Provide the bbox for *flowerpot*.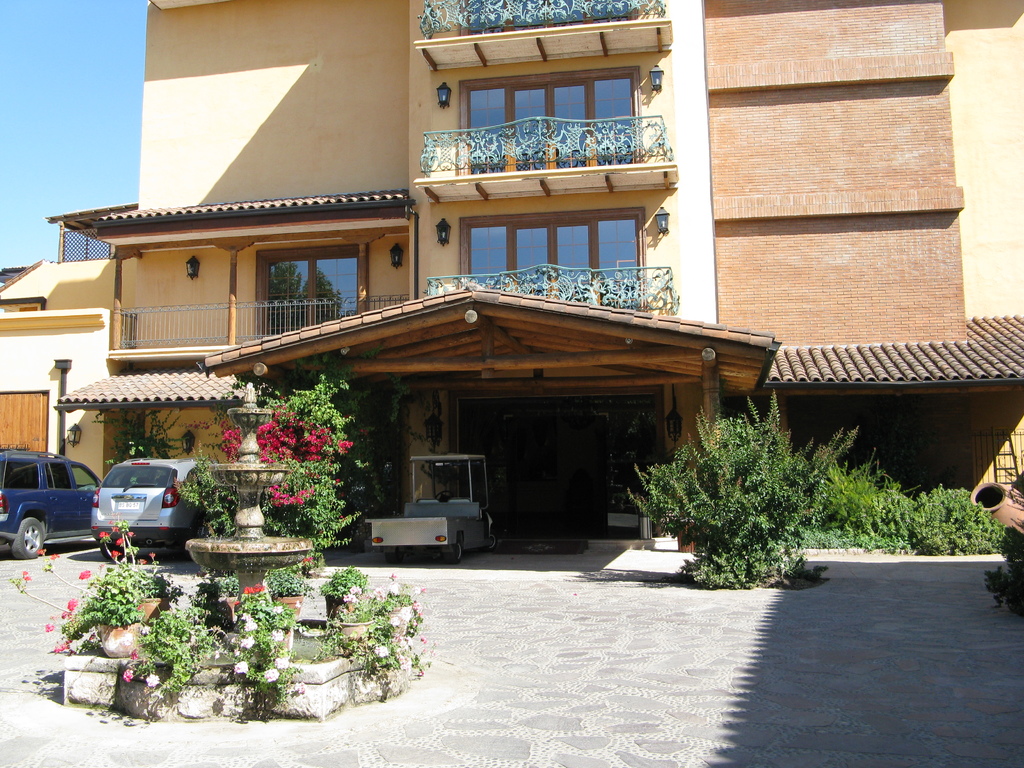
pyautogui.locateOnScreen(140, 596, 166, 632).
